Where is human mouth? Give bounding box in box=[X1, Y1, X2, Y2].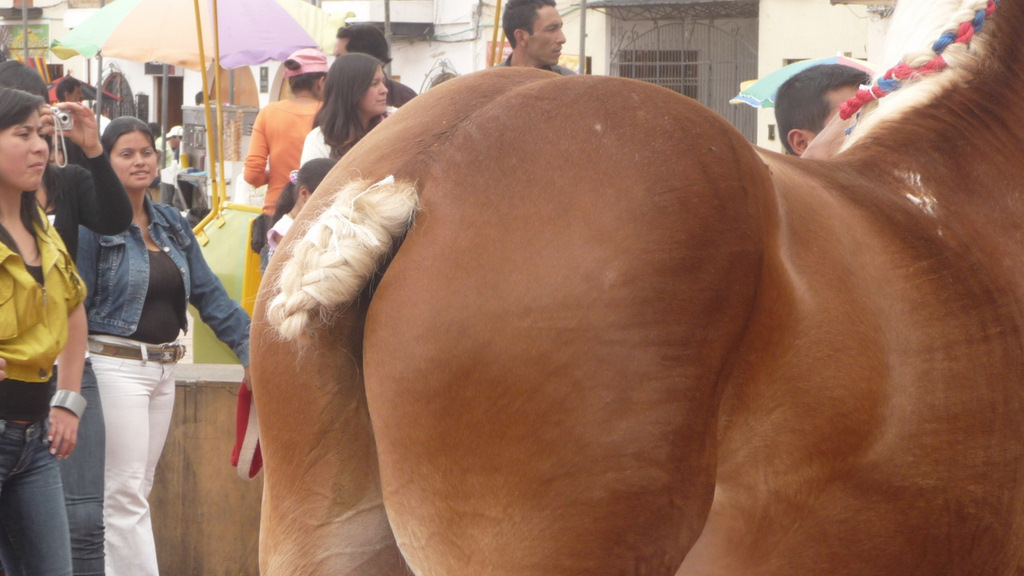
box=[29, 160, 46, 169].
